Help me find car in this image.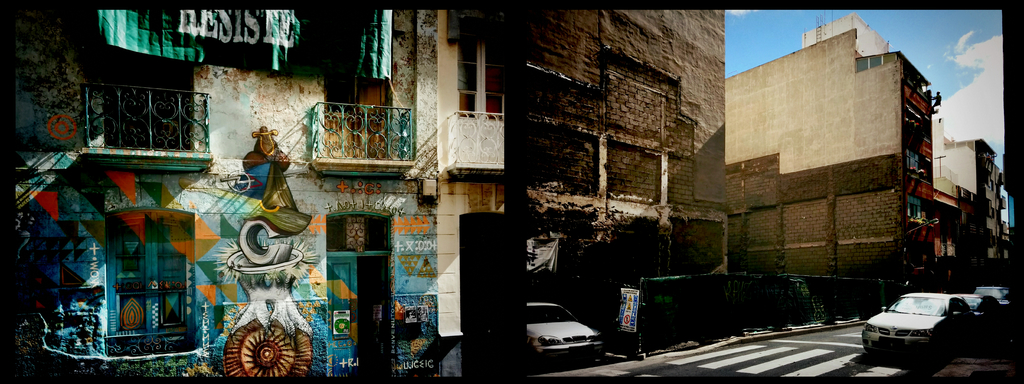
Found it: 973/284/1010/314.
